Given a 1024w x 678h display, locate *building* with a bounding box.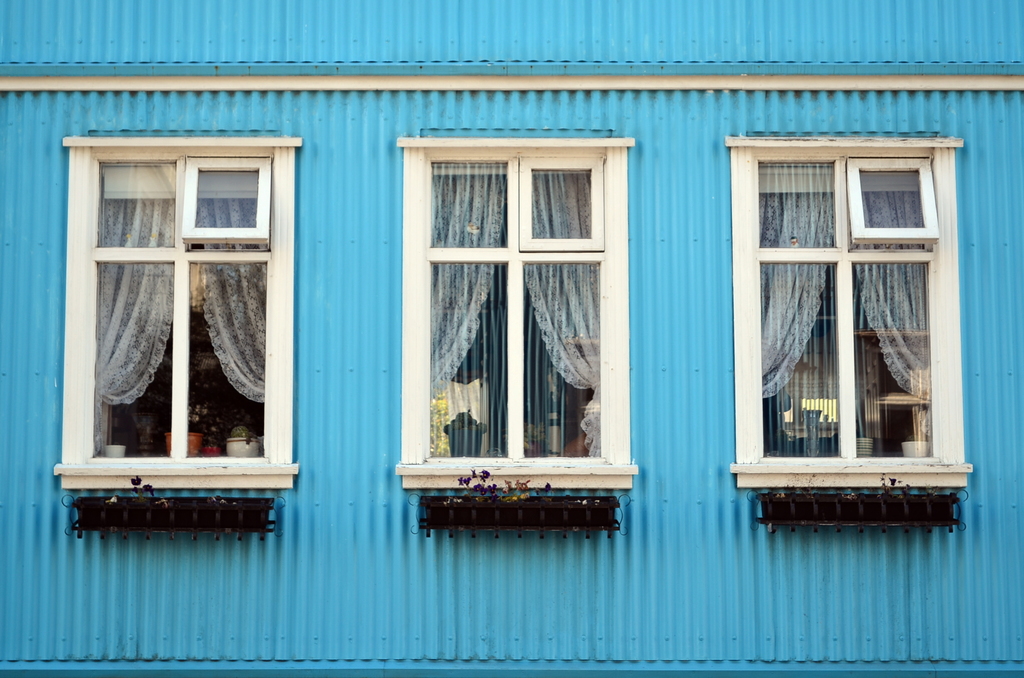
Located: Rect(0, 0, 1023, 677).
